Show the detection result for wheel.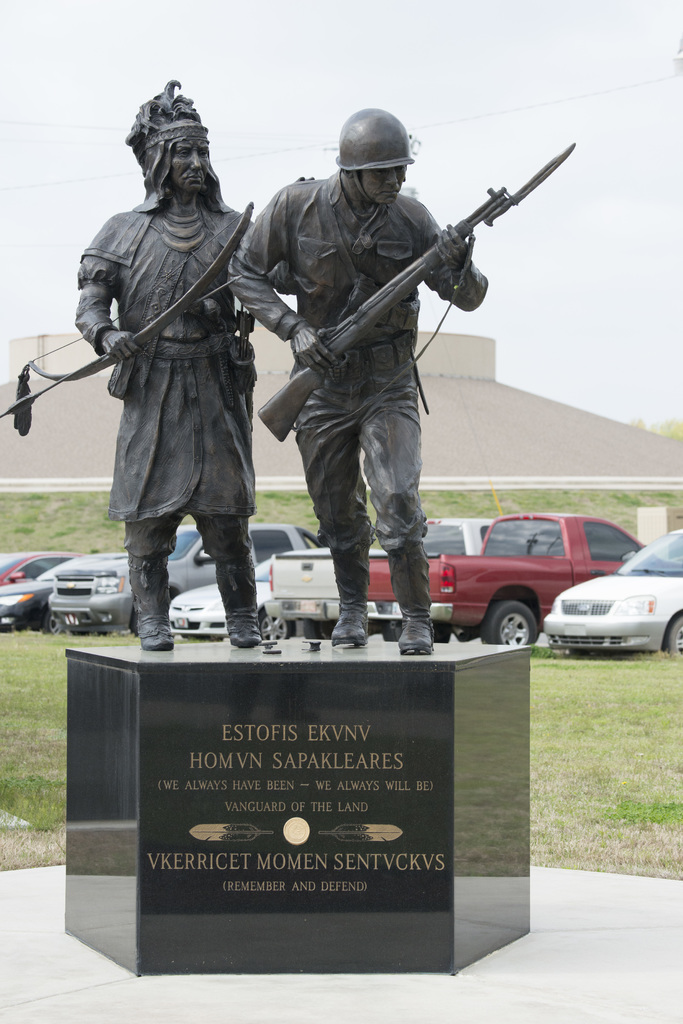
box(492, 591, 530, 655).
